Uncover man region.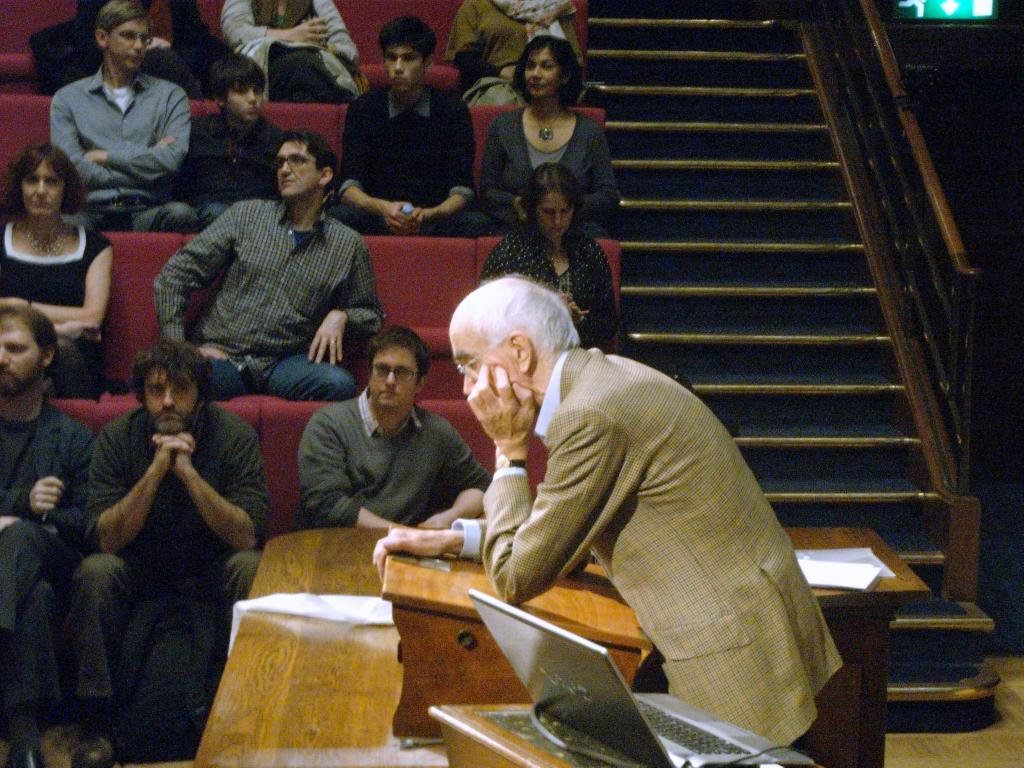
Uncovered: l=293, t=323, r=496, b=529.
